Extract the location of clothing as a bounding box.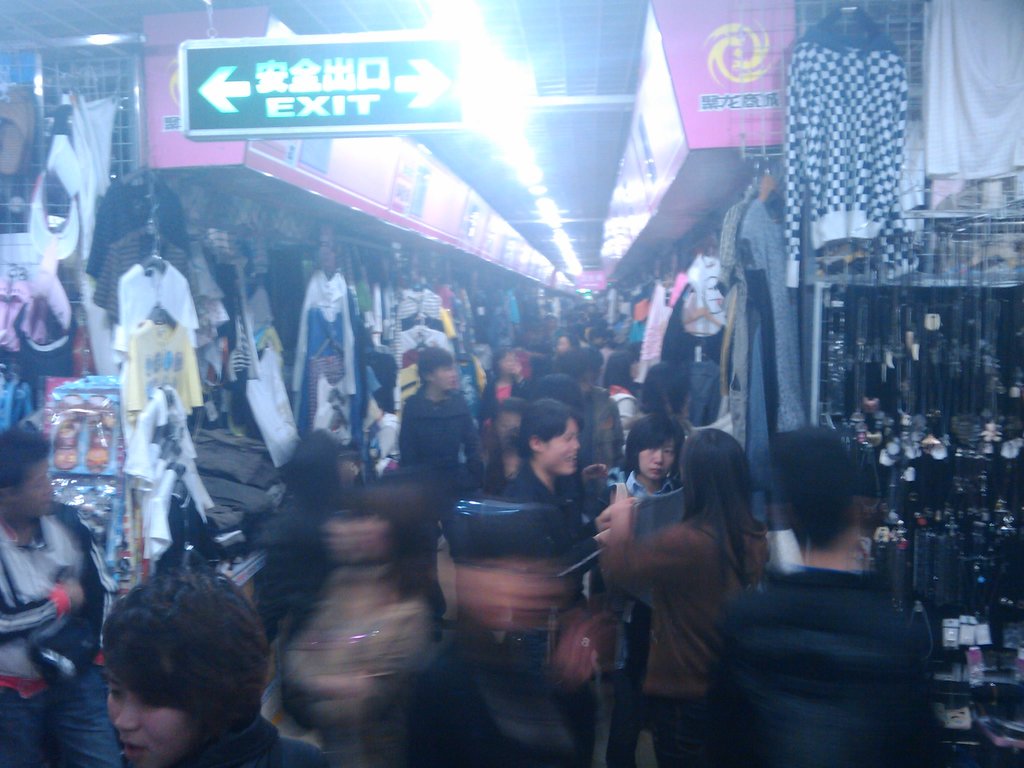
{"x1": 0, "y1": 490, "x2": 125, "y2": 767}.
